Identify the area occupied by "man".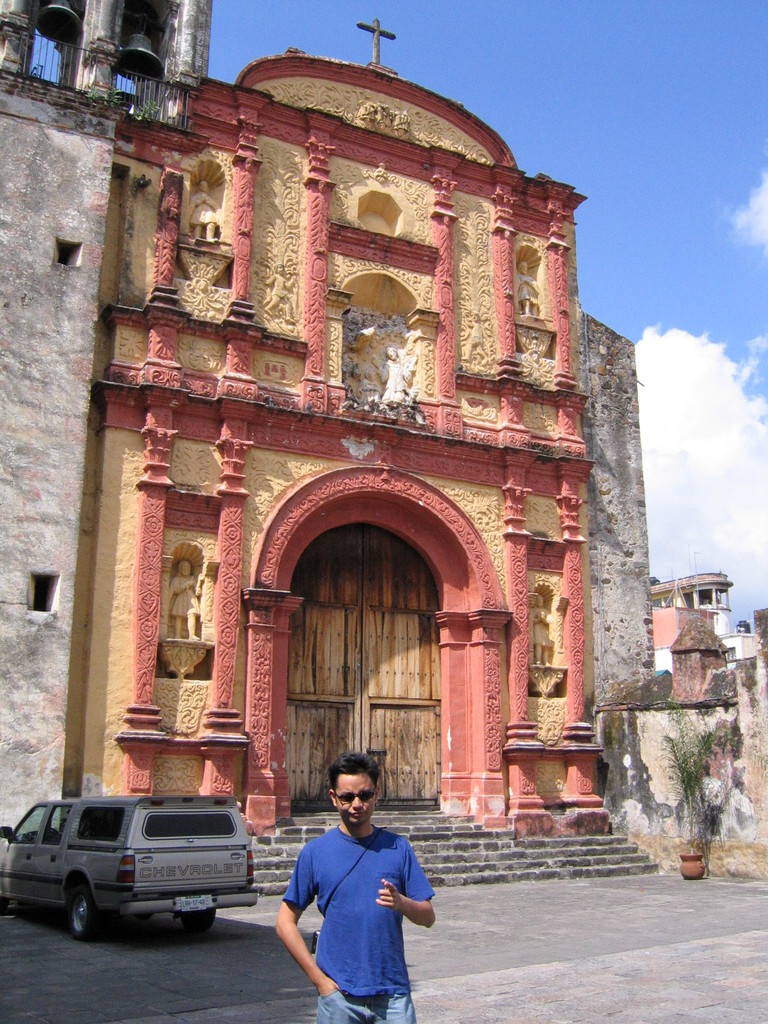
Area: 271,769,431,1008.
